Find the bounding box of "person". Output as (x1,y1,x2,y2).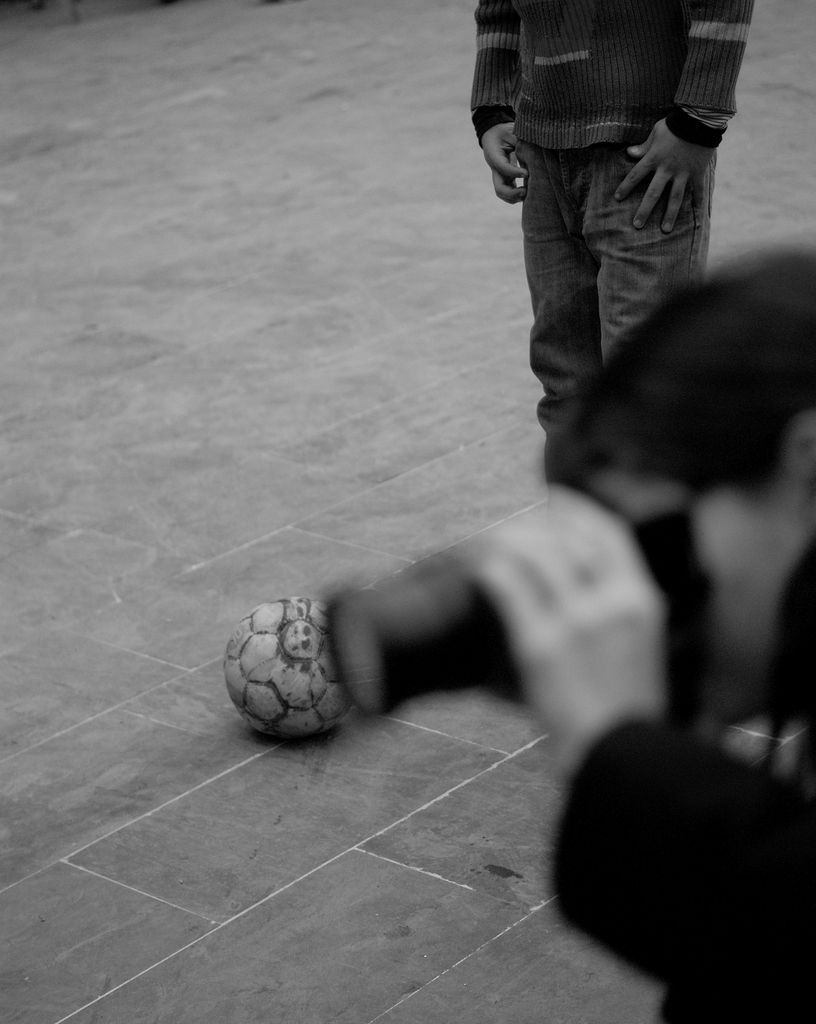
(473,19,763,505).
